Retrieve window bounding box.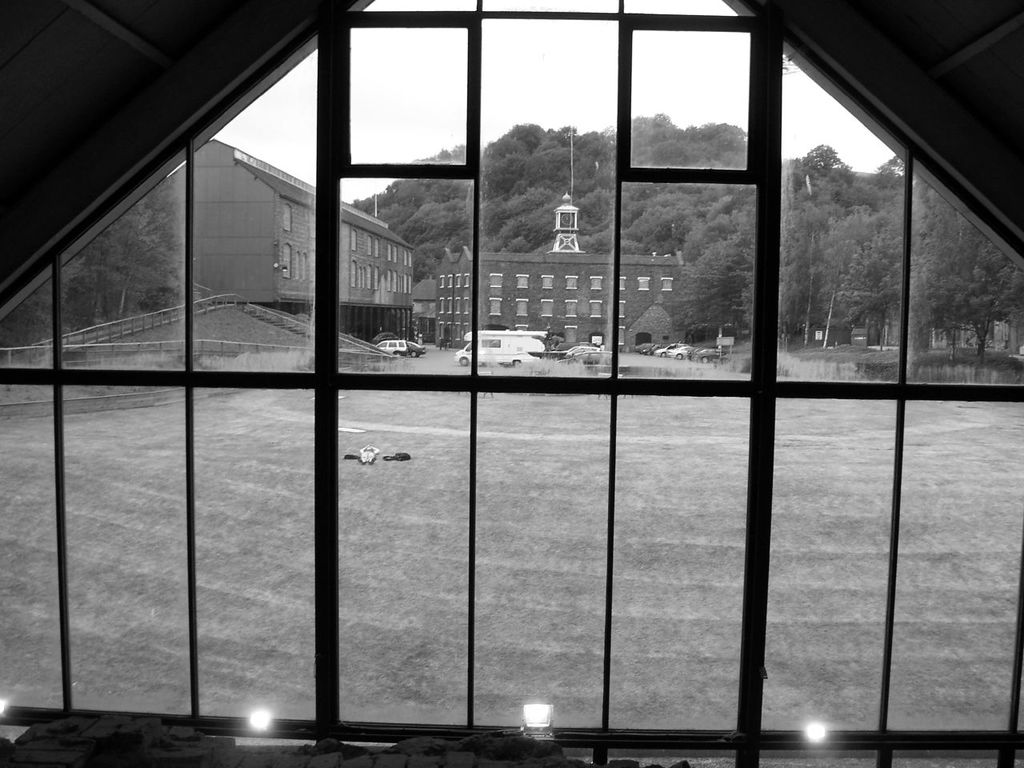
Bounding box: bbox(385, 242, 393, 262).
